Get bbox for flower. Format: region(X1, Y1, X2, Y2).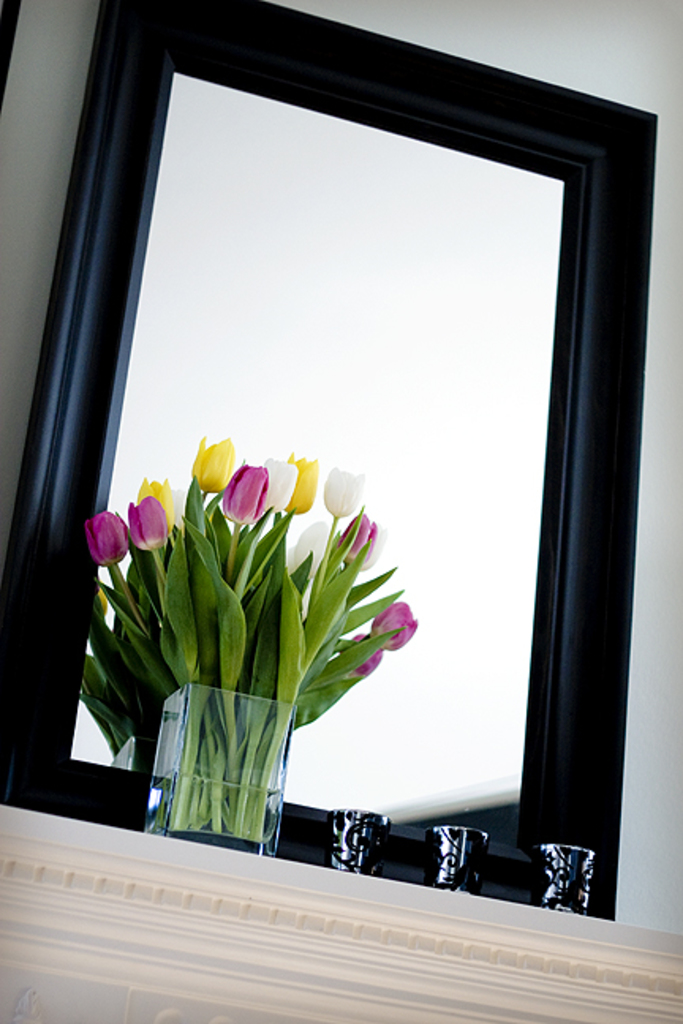
region(264, 458, 297, 512).
